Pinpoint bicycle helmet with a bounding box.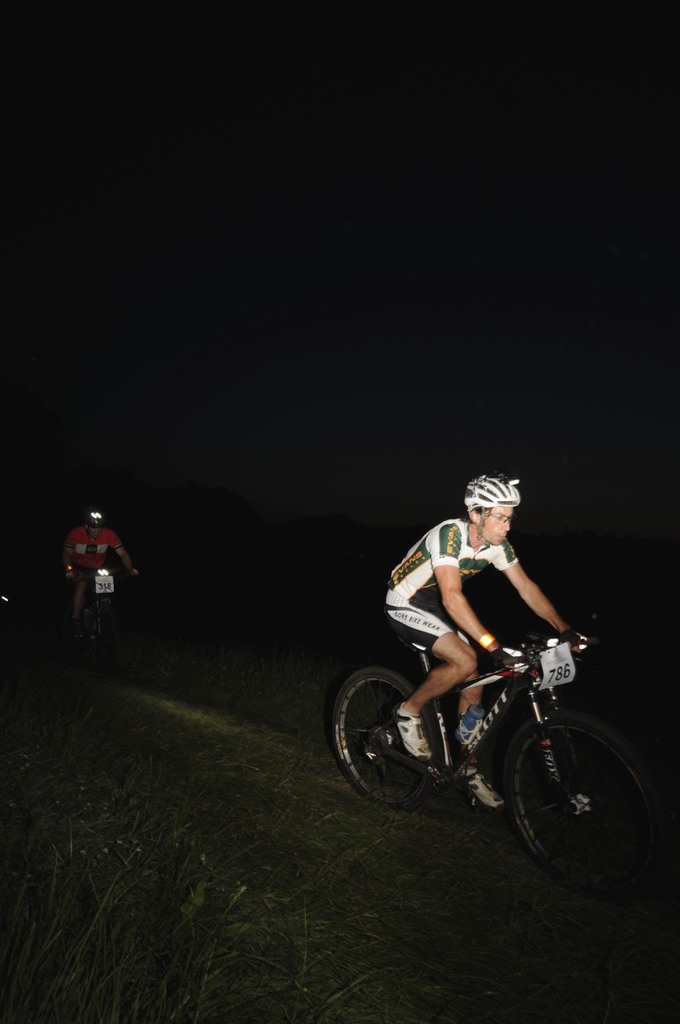
detection(467, 468, 524, 505).
